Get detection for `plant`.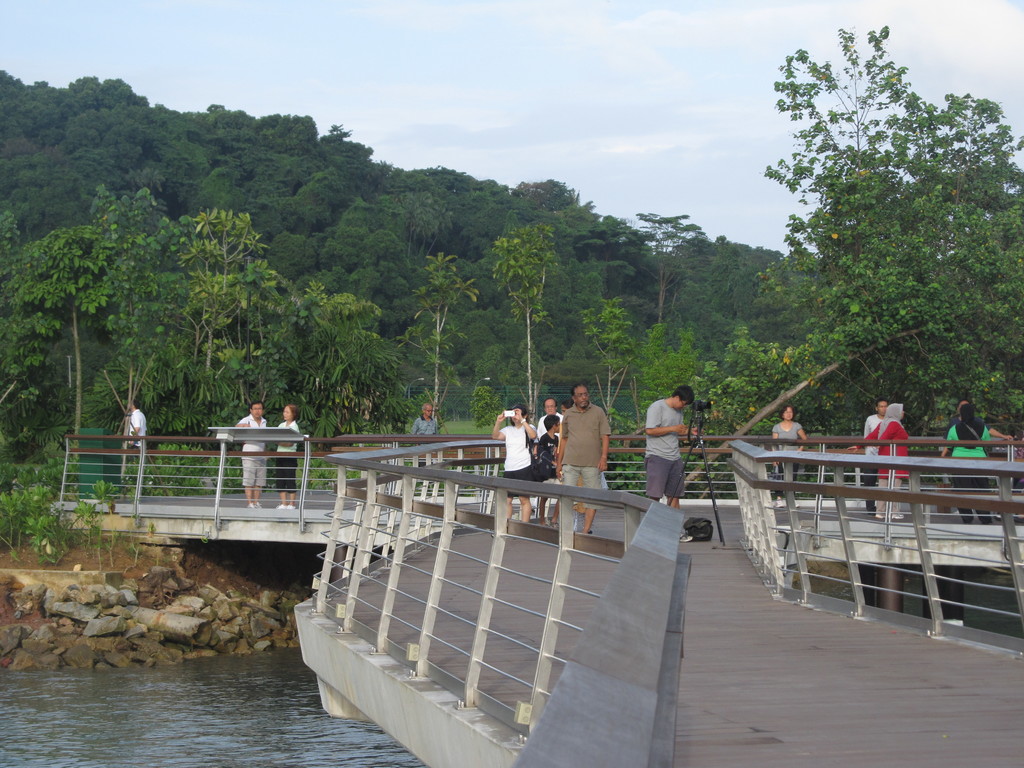
Detection: [left=305, top=455, right=358, bottom=499].
